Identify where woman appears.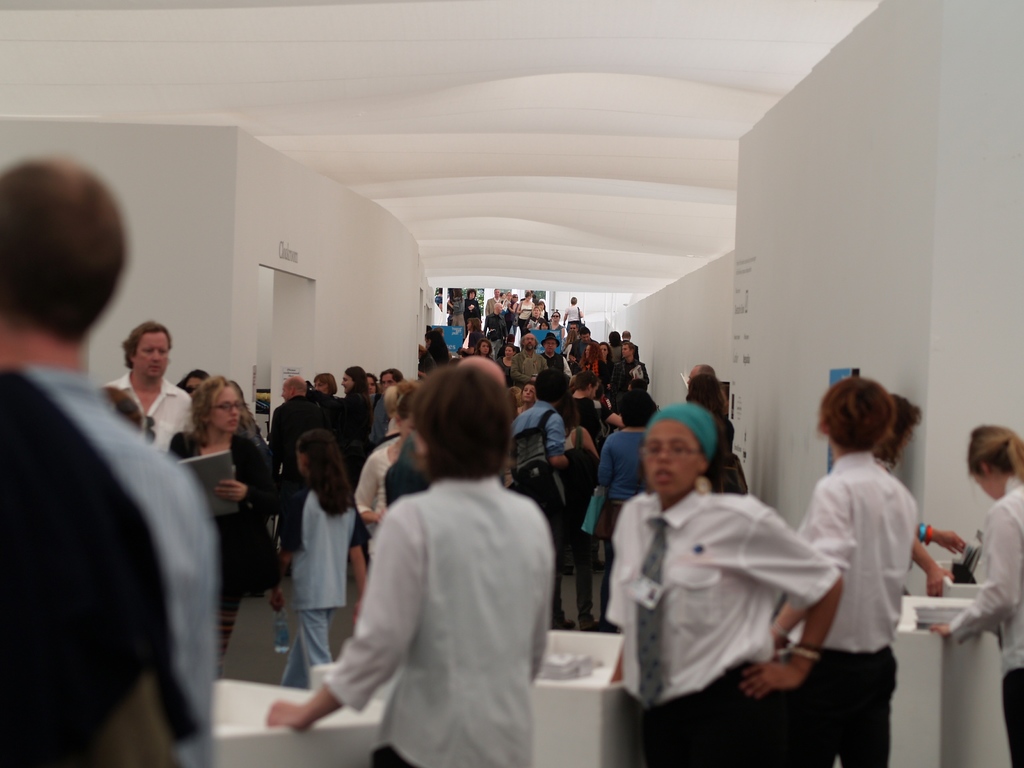
Appears at [354, 381, 422, 520].
